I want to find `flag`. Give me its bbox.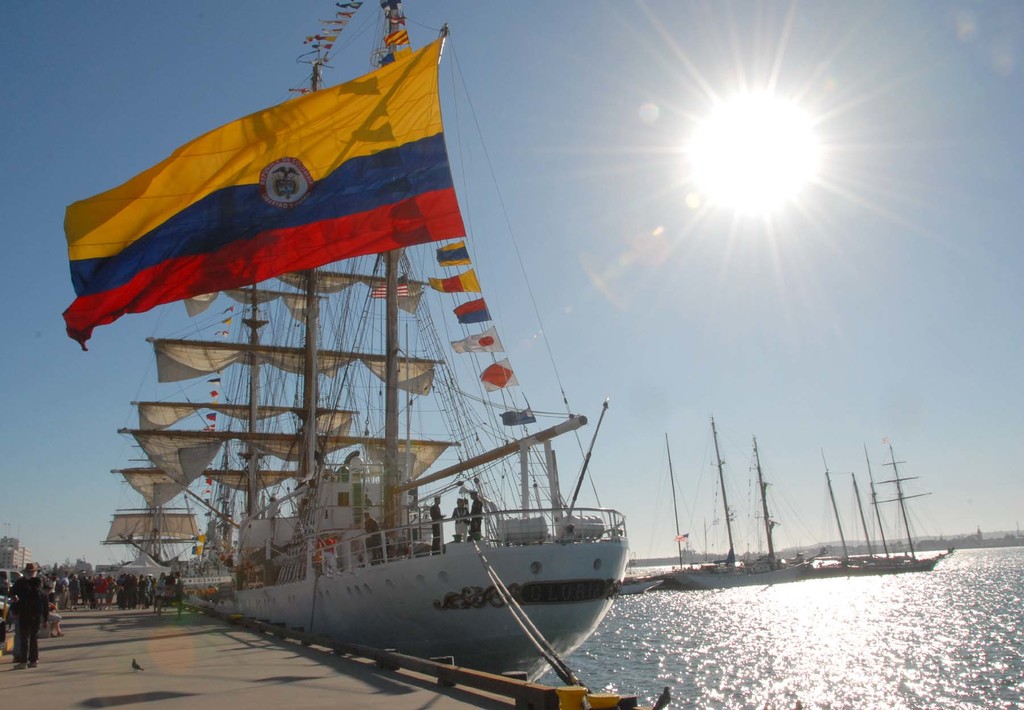
(left=449, top=321, right=509, bottom=352).
